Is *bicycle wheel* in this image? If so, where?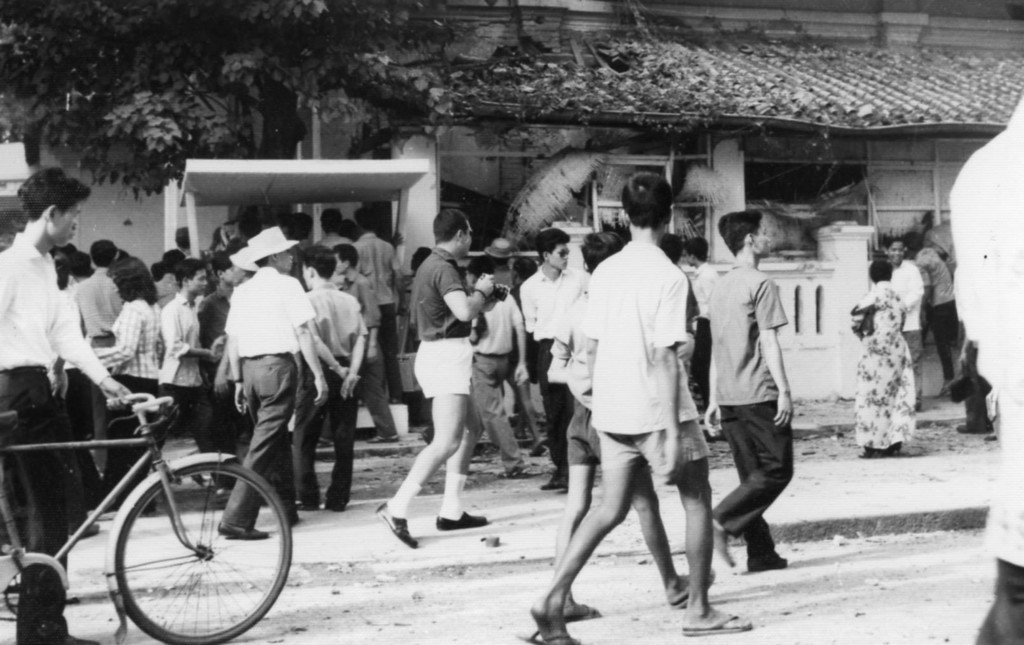
Yes, at pyautogui.locateOnScreen(117, 427, 294, 627).
